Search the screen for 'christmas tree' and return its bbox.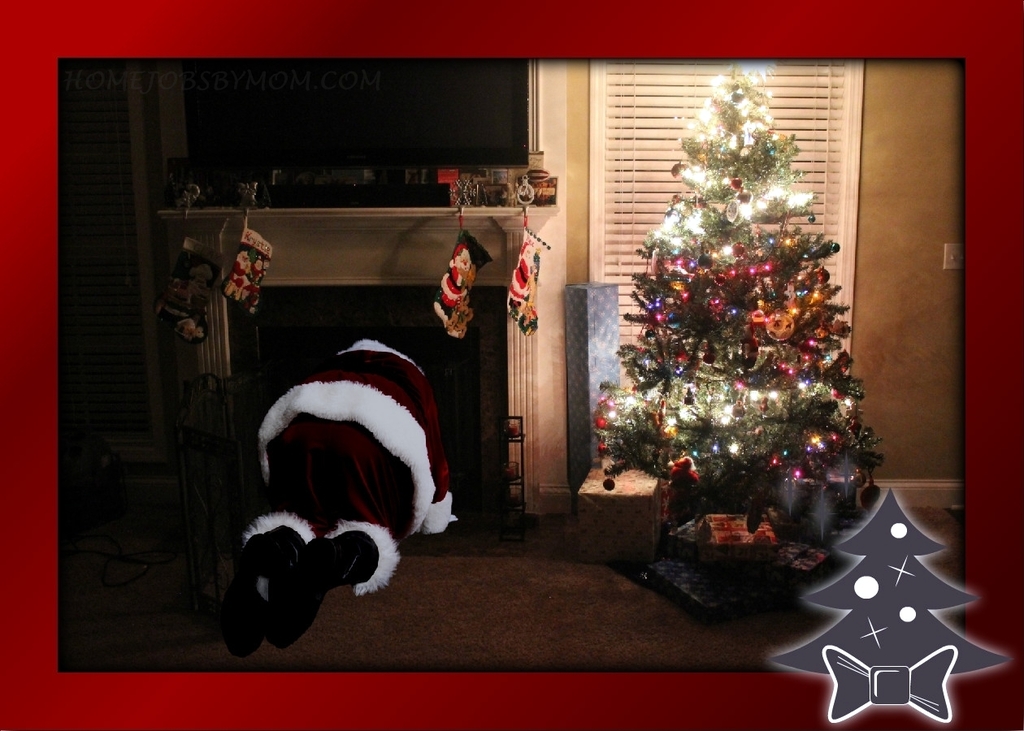
Found: BBox(595, 57, 898, 543).
